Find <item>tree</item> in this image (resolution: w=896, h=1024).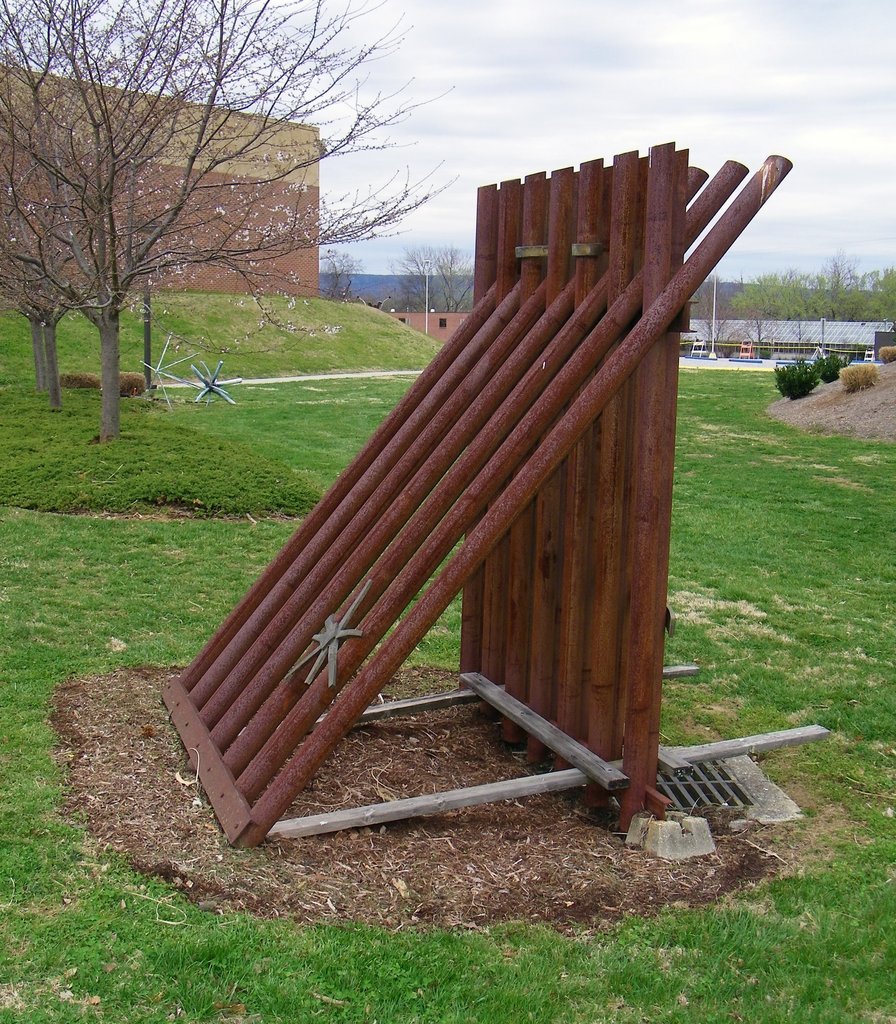
x1=714, y1=250, x2=895, y2=344.
